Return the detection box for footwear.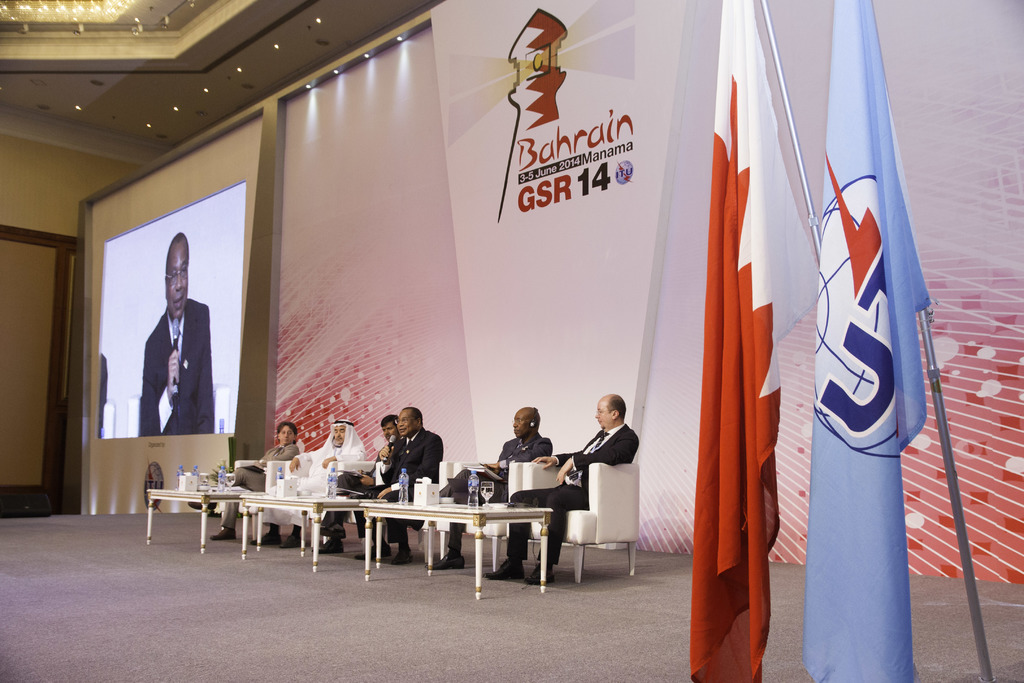
box=[278, 534, 308, 548].
